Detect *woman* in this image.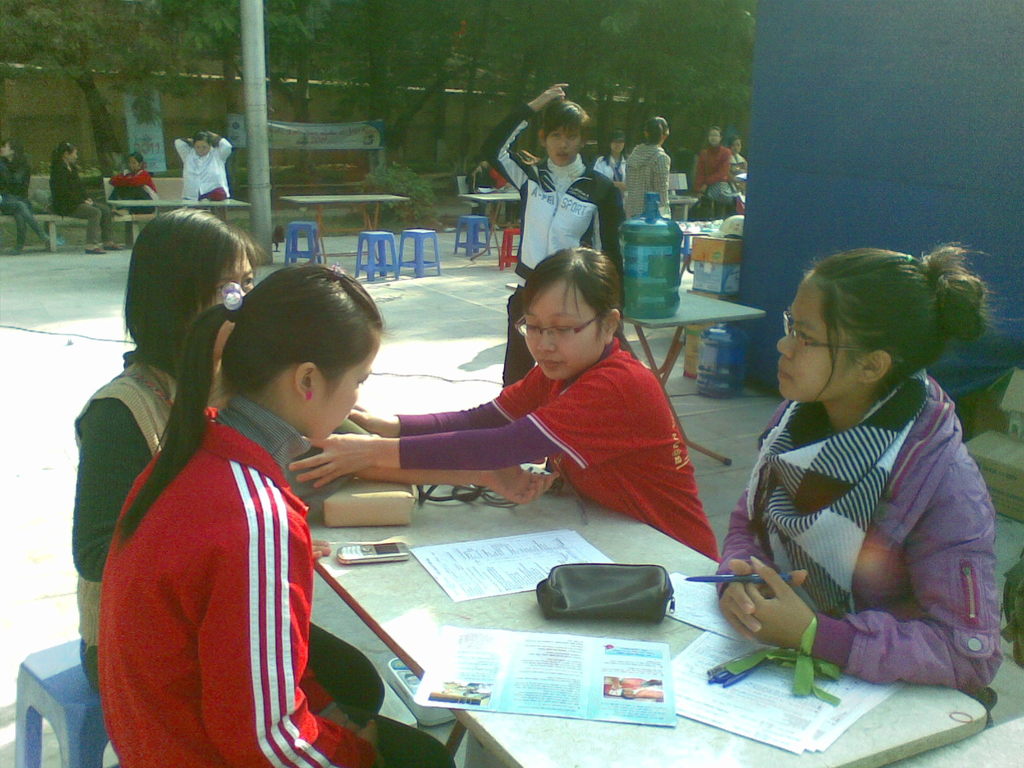
Detection: bbox(291, 244, 716, 561).
